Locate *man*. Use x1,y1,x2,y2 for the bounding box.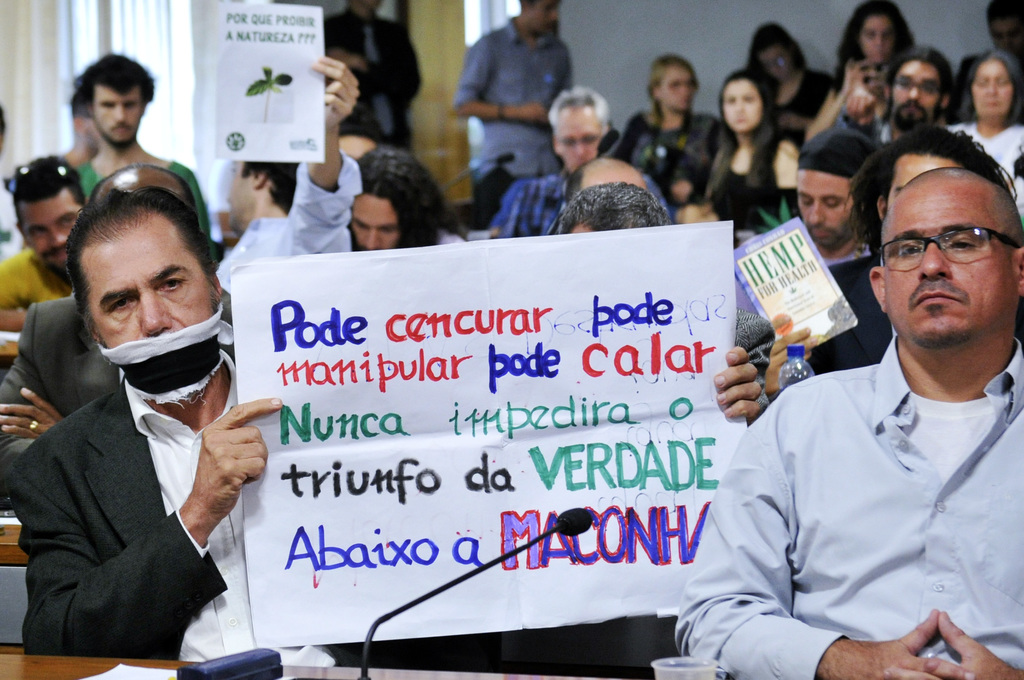
982,0,1022,72.
